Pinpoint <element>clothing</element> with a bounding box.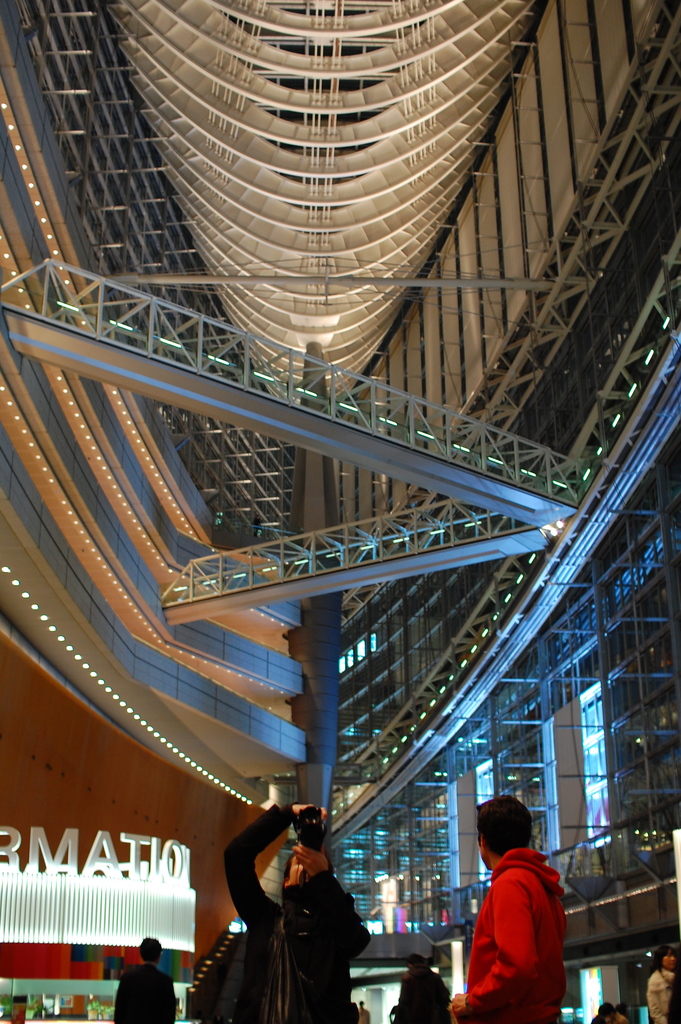
l=113, t=960, r=174, b=1023.
